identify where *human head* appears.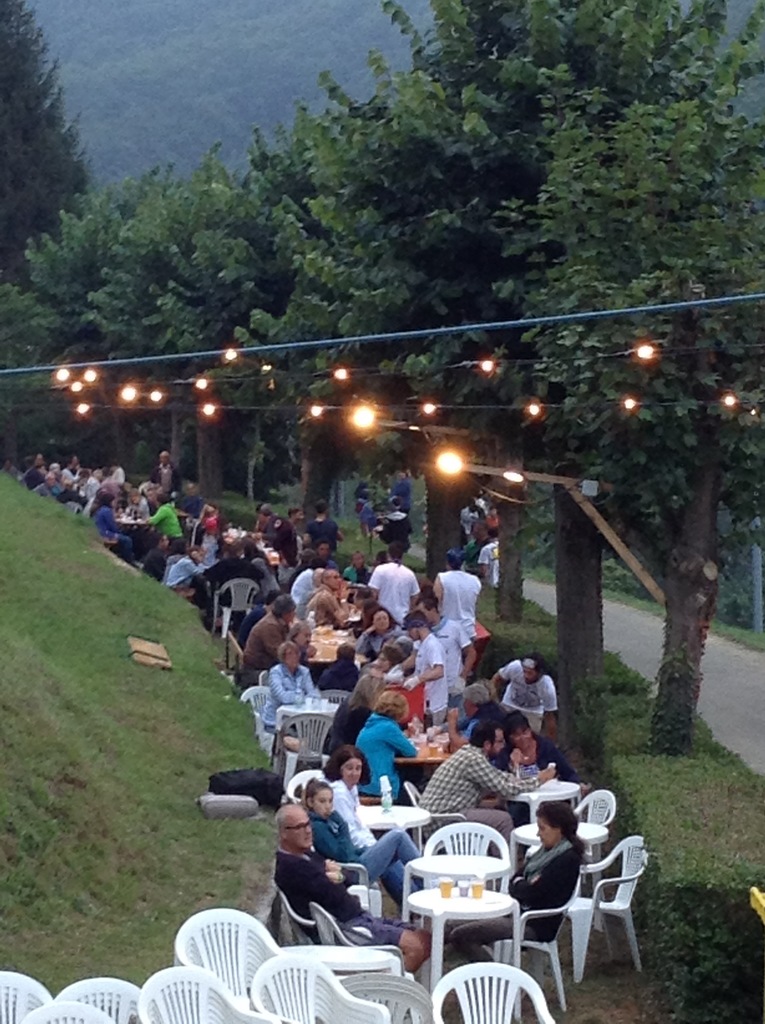
Appears at (321,568,339,591).
